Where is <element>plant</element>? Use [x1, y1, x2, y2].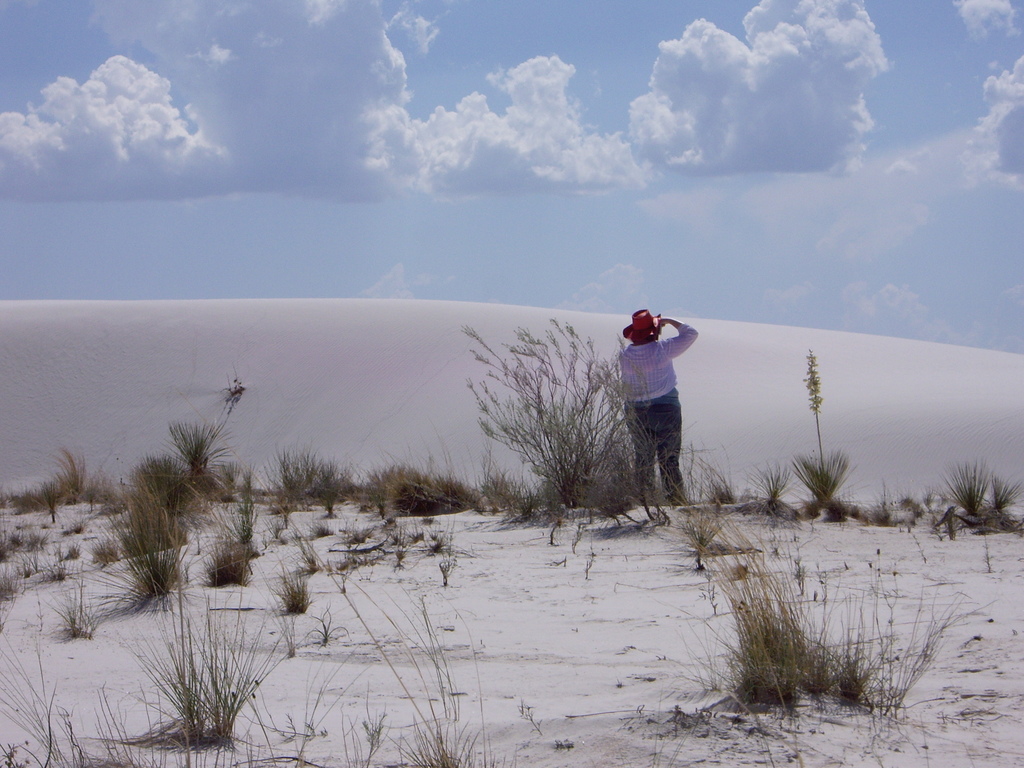
[270, 600, 306, 662].
